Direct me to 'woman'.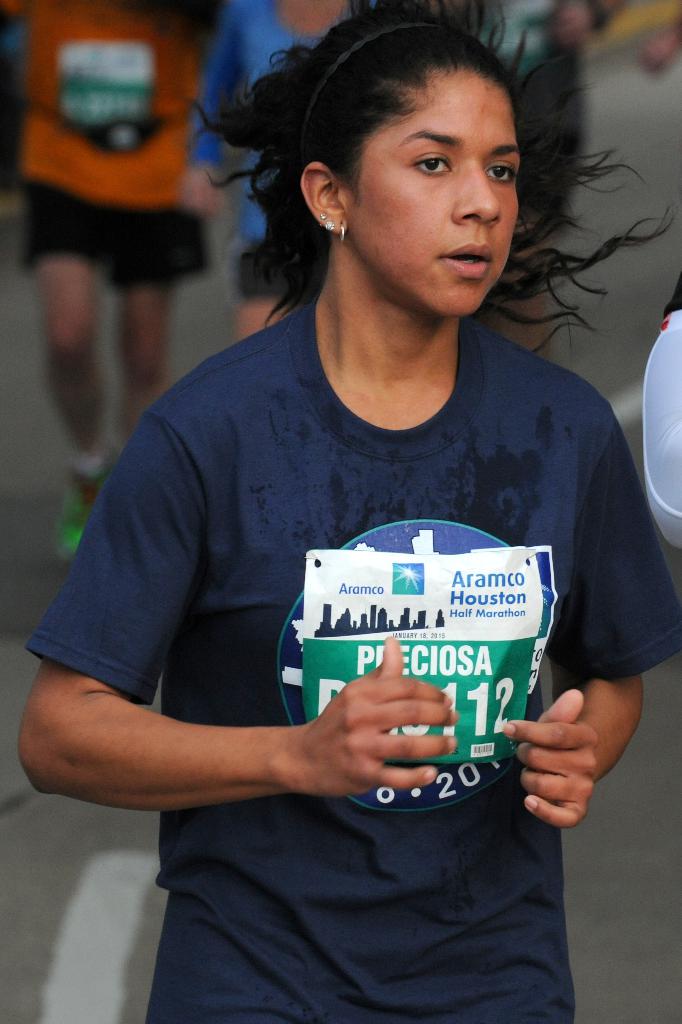
Direction: rect(0, 0, 237, 559).
